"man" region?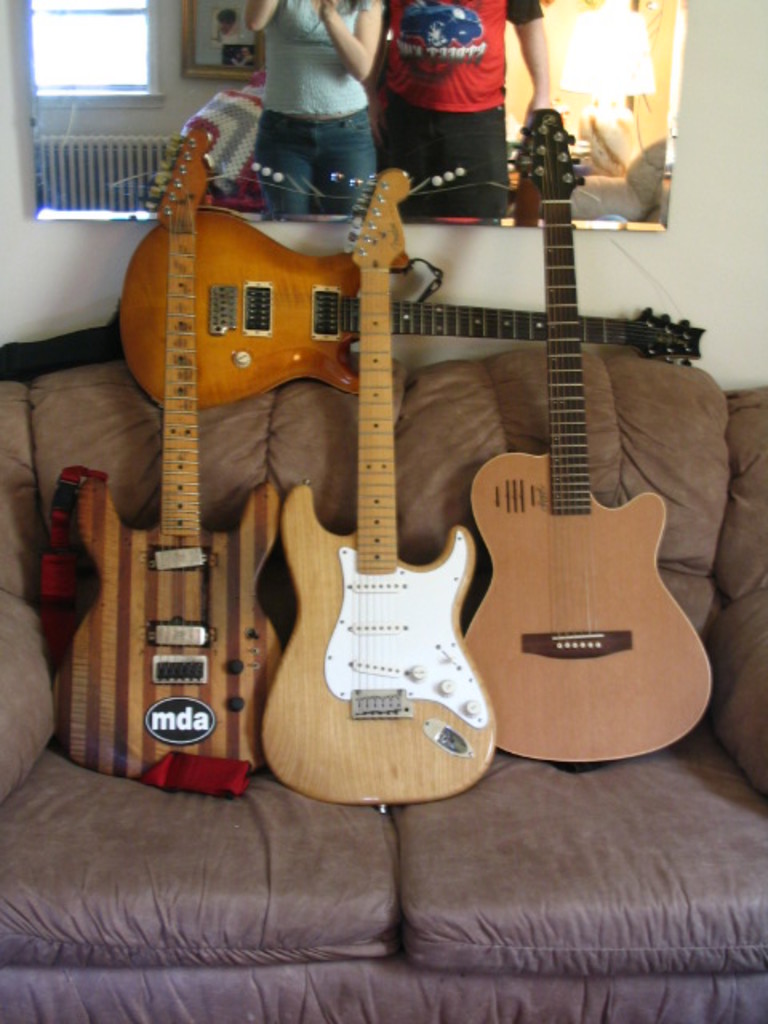
(left=341, top=6, right=539, bottom=189)
